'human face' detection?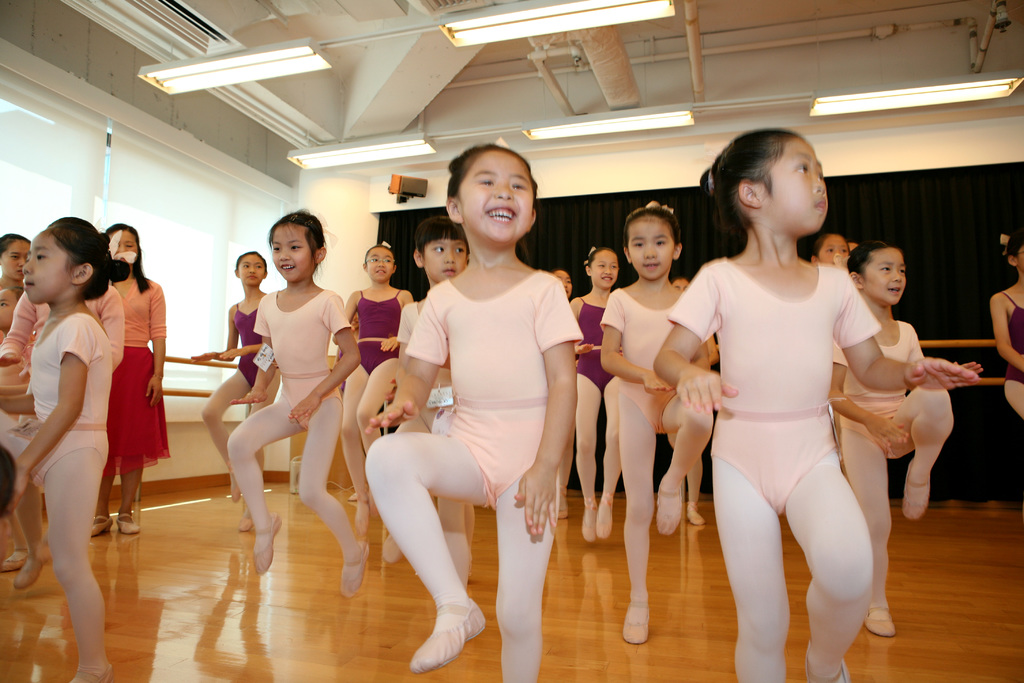
[left=817, top=235, right=852, bottom=267]
